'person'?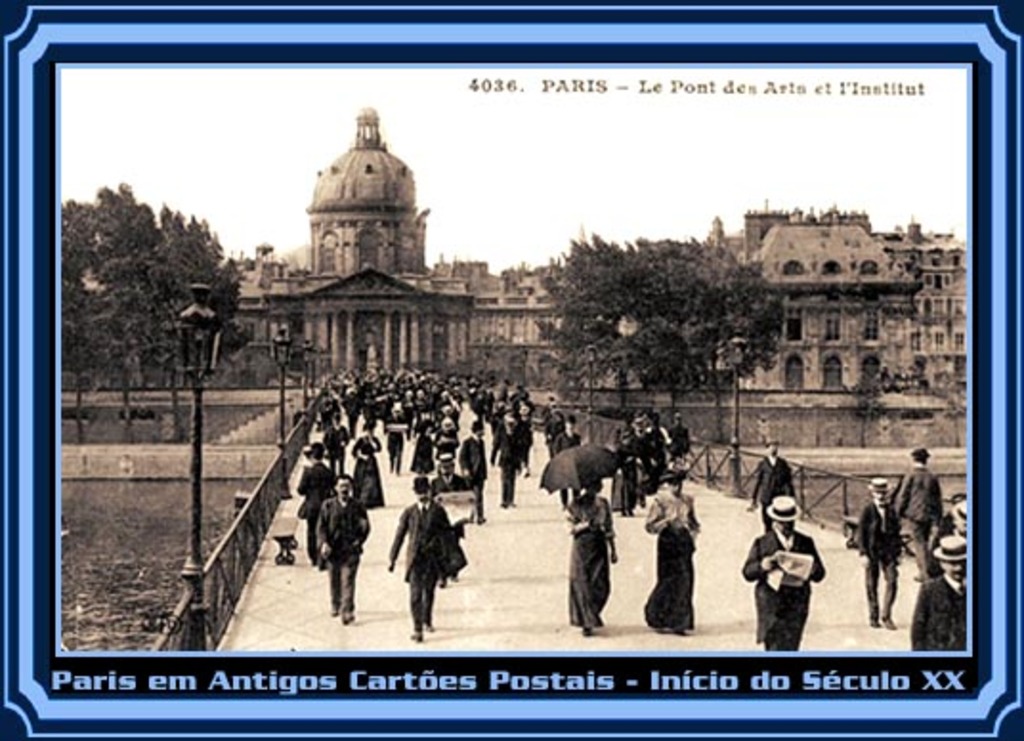
x1=642, y1=464, x2=707, y2=634
